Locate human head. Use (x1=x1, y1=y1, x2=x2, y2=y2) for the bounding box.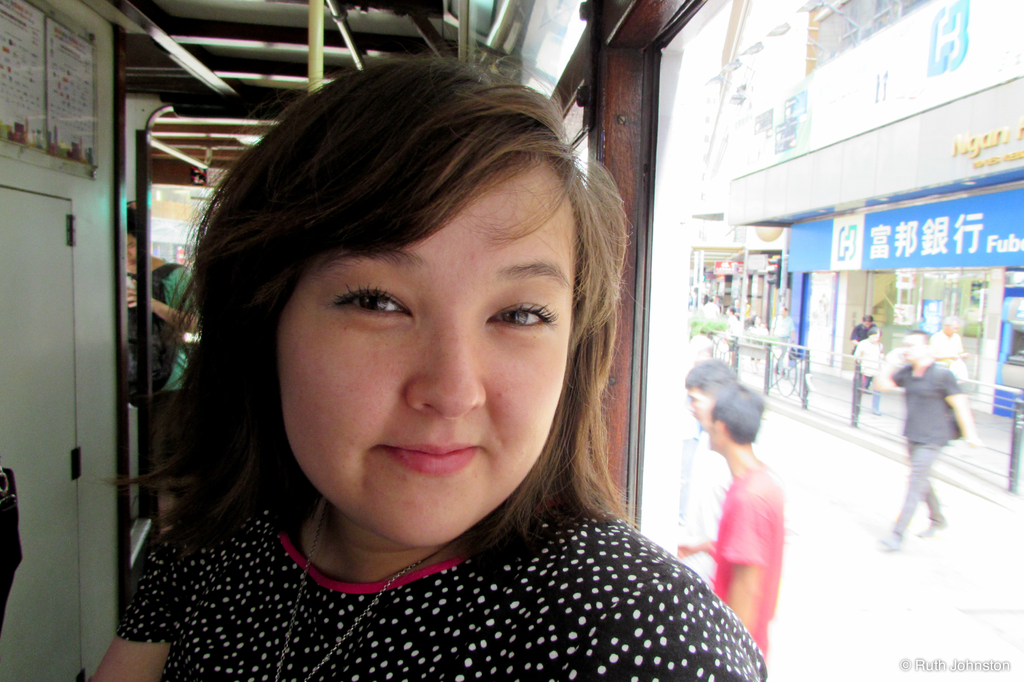
(x1=868, y1=327, x2=880, y2=346).
